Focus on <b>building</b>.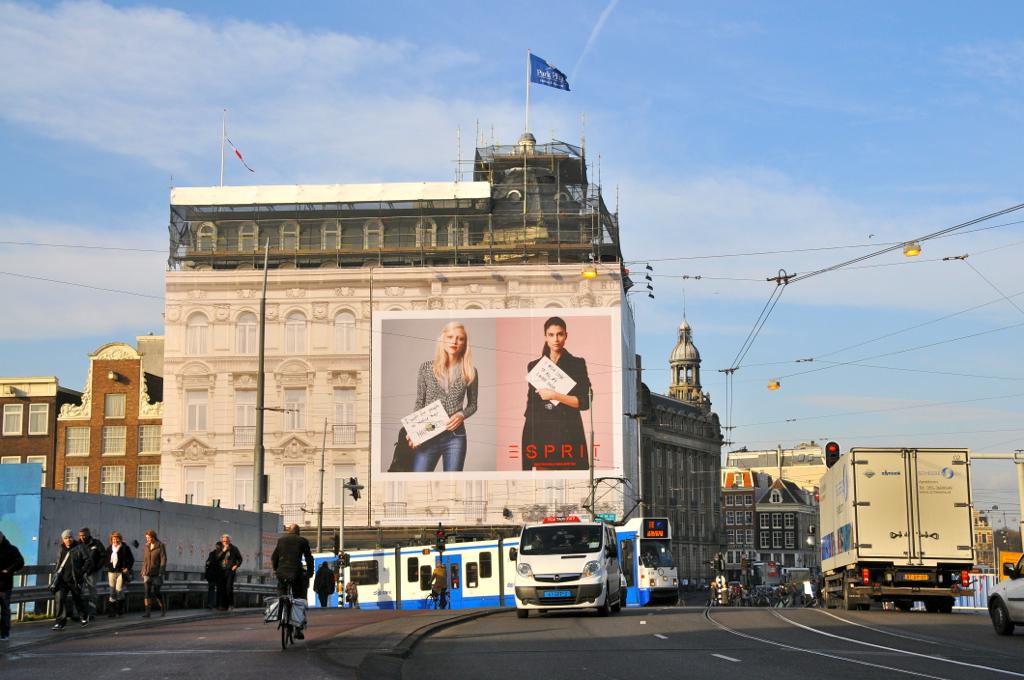
Focused at 153/138/636/557.
